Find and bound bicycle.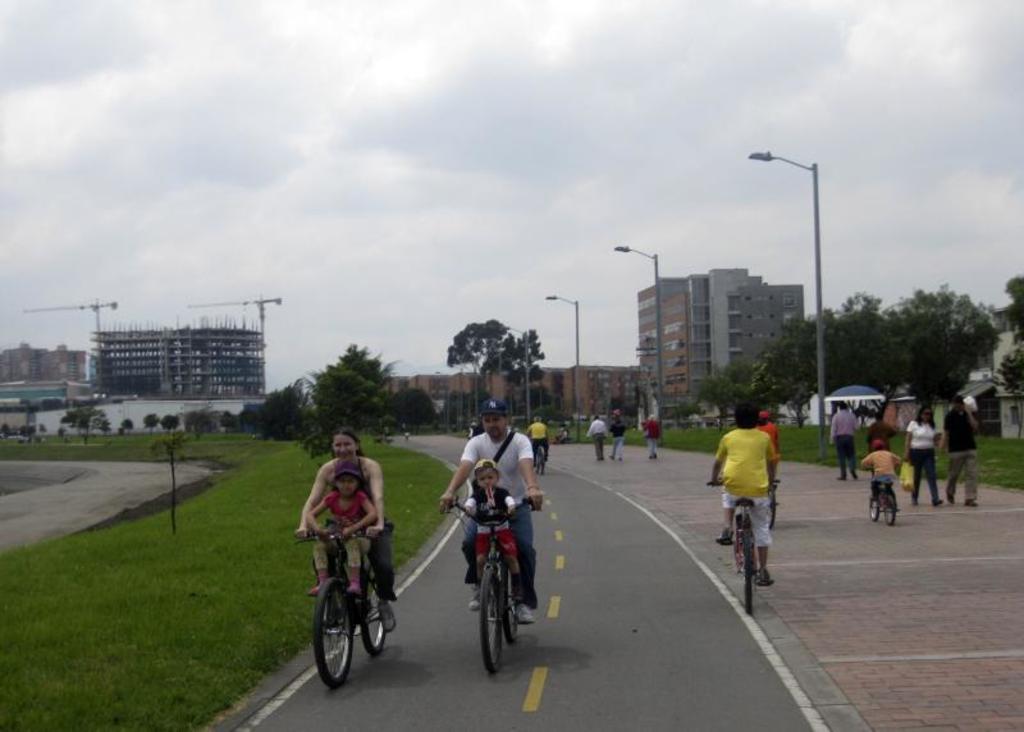
Bound: bbox=[530, 442, 547, 479].
